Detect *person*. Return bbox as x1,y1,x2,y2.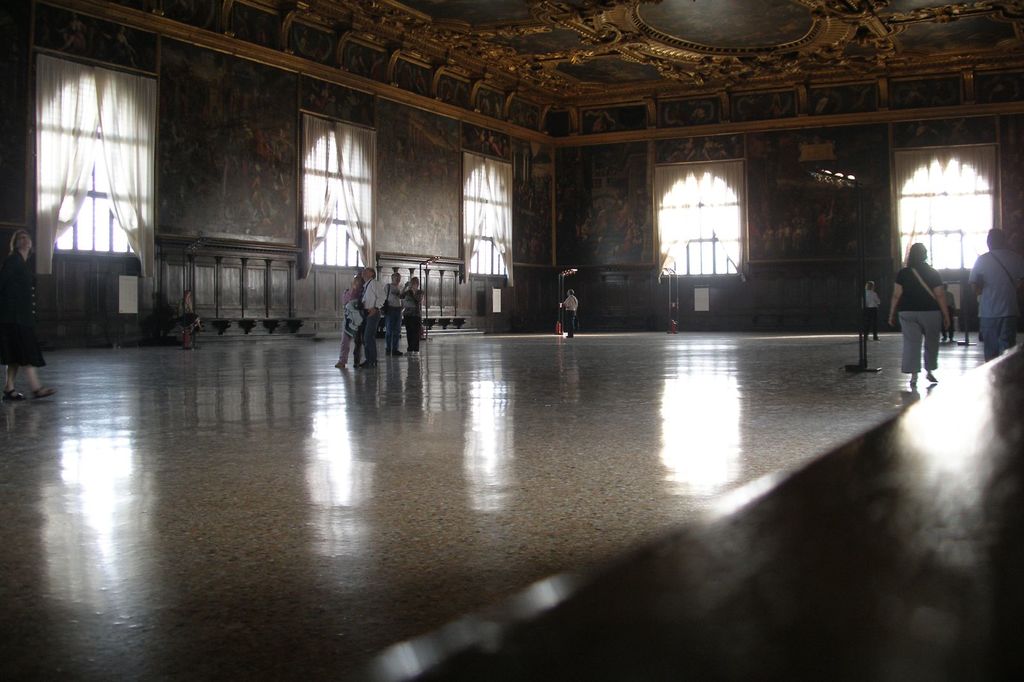
591,201,617,230.
